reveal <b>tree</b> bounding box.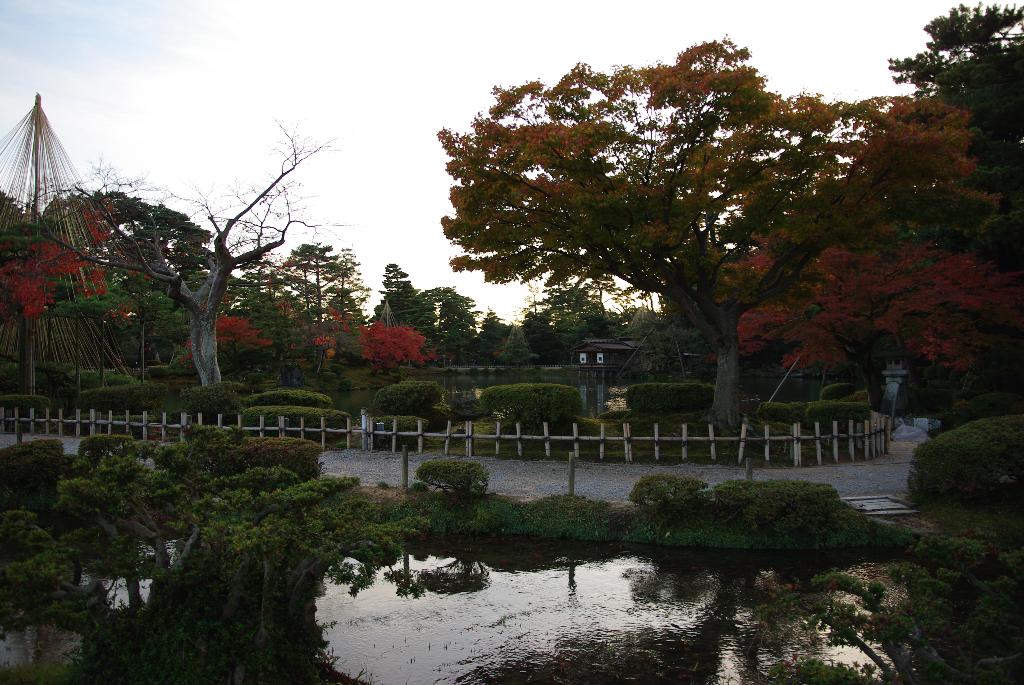
Revealed: x1=468 y1=291 x2=666 y2=384.
